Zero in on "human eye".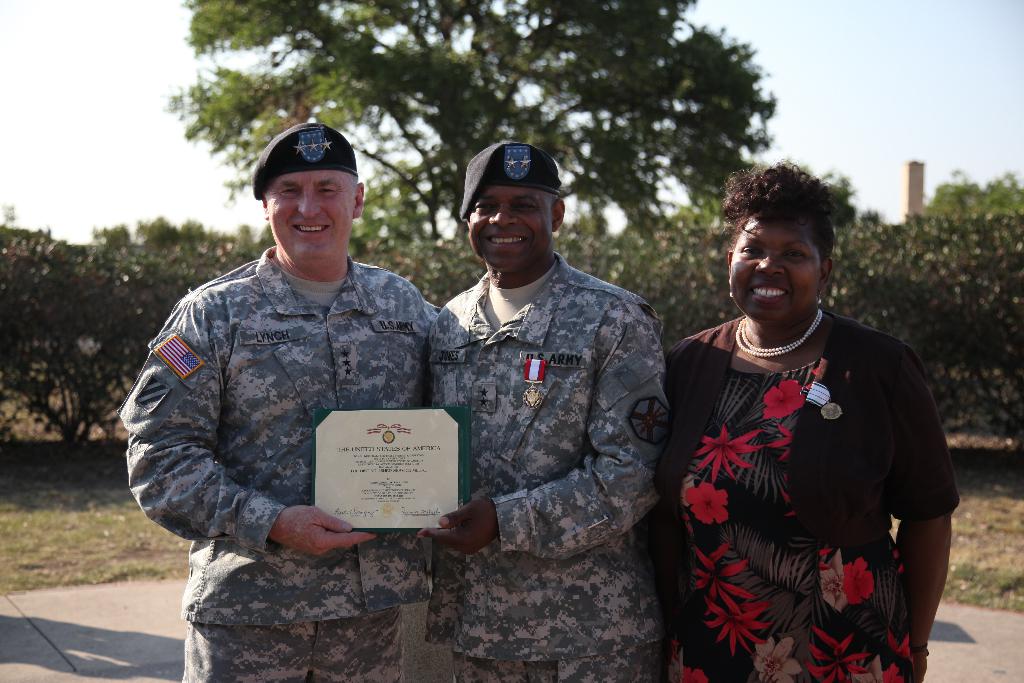
Zeroed in: box=[471, 193, 496, 211].
